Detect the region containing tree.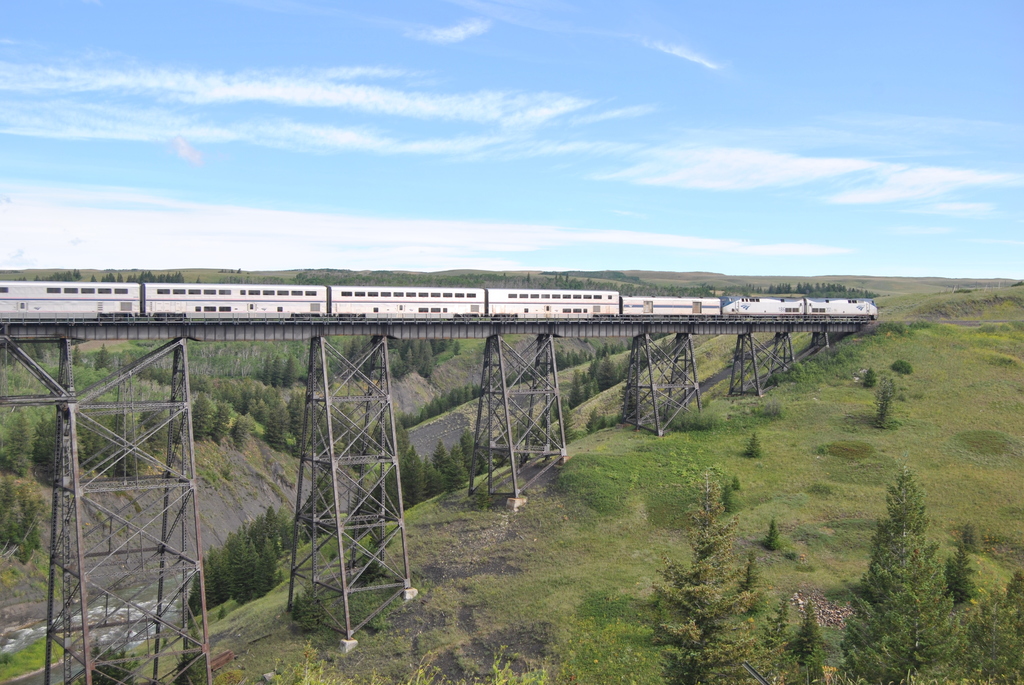
x1=87 y1=364 x2=150 y2=475.
